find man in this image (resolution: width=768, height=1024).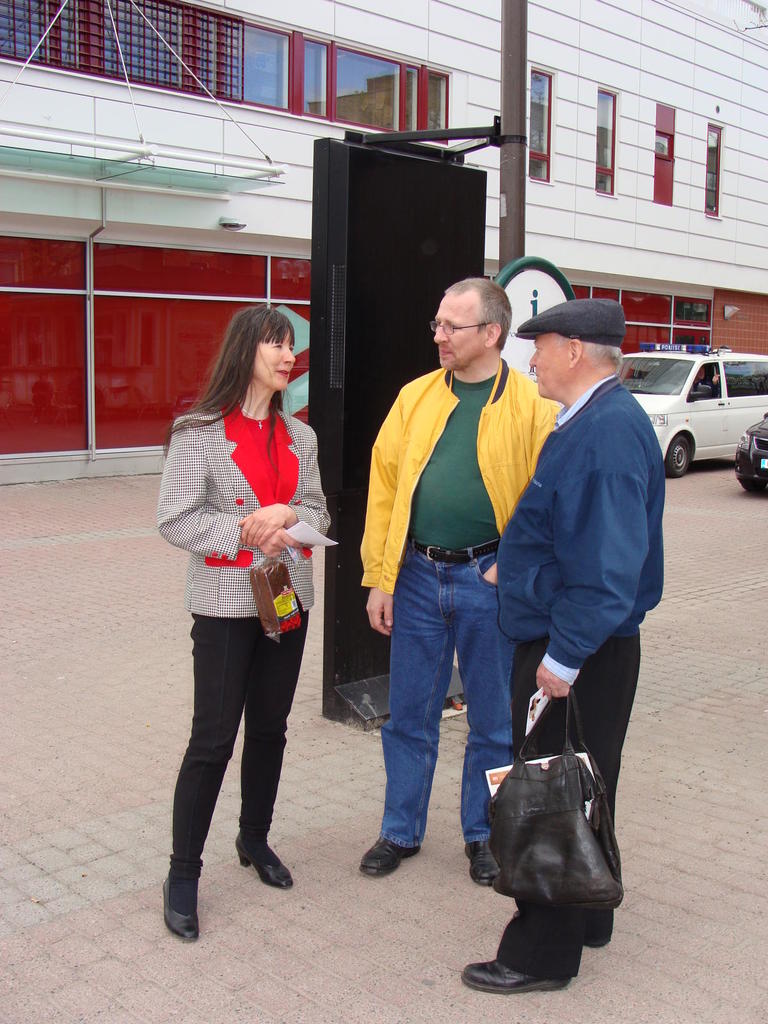
{"x1": 451, "y1": 293, "x2": 668, "y2": 993}.
